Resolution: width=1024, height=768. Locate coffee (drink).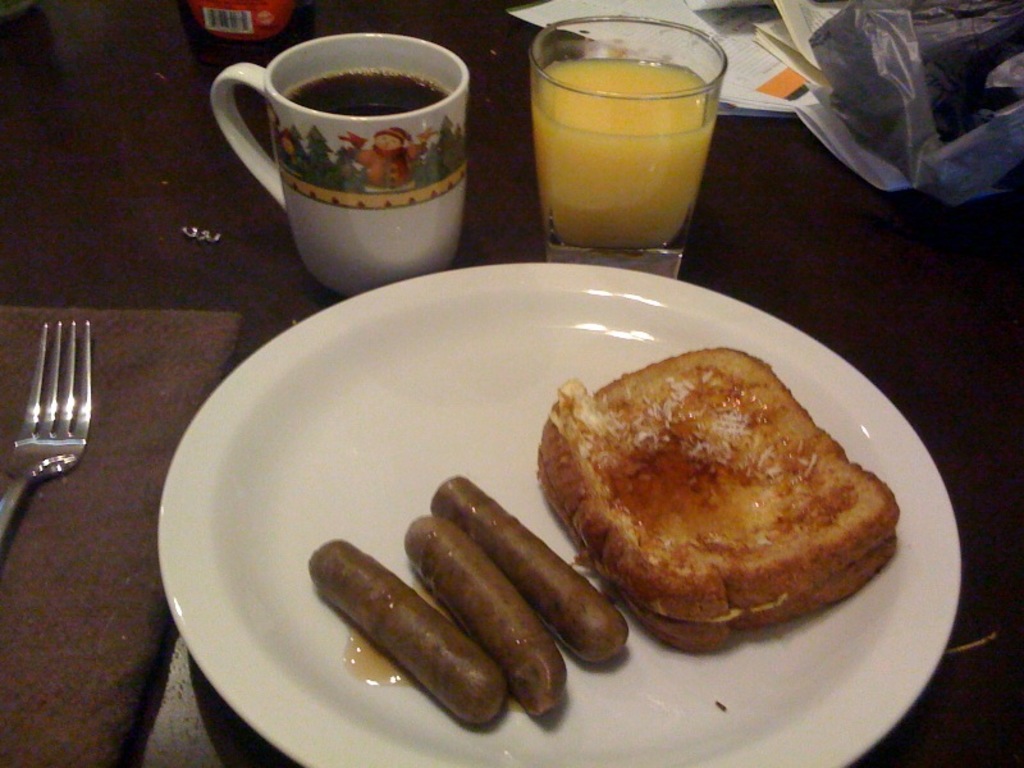
287:68:449:115.
